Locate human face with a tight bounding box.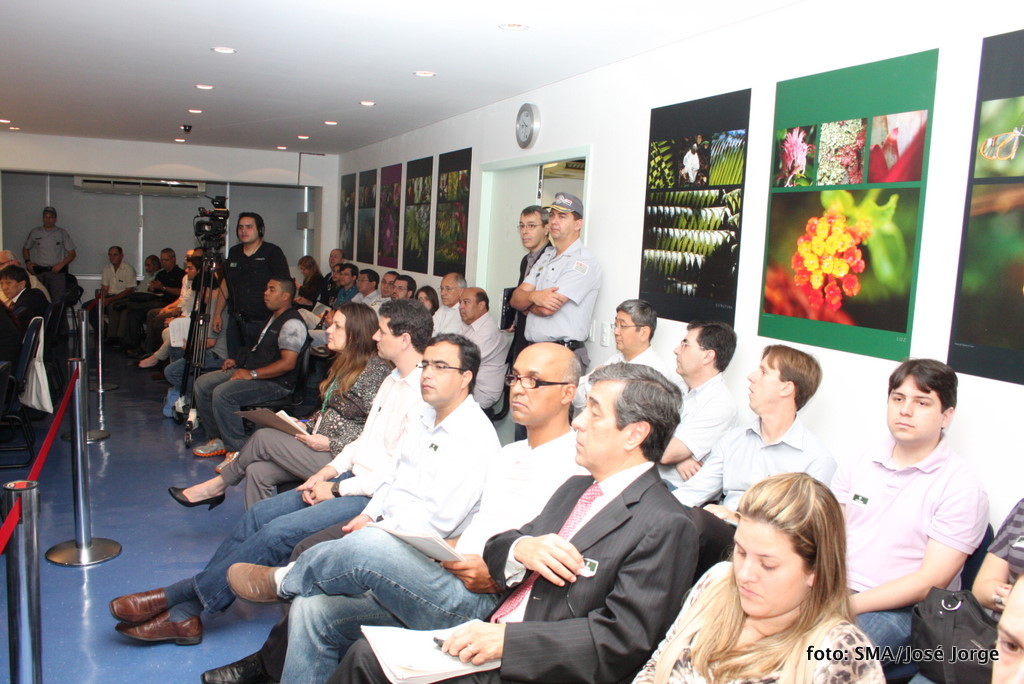
bbox=(185, 250, 193, 264).
